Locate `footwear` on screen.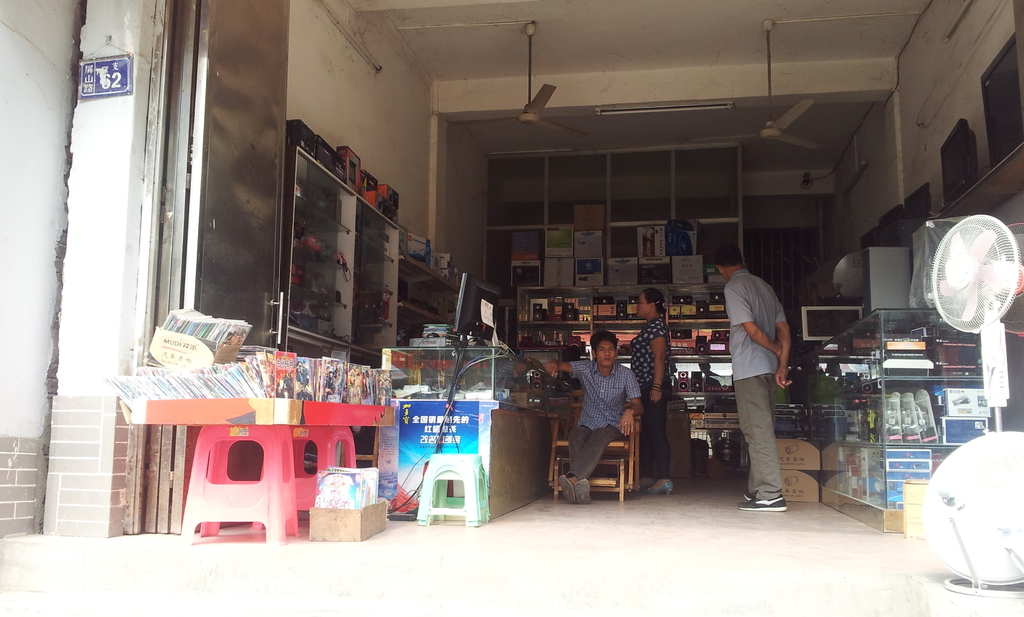
On screen at pyautogui.locateOnScreen(742, 490, 787, 515).
